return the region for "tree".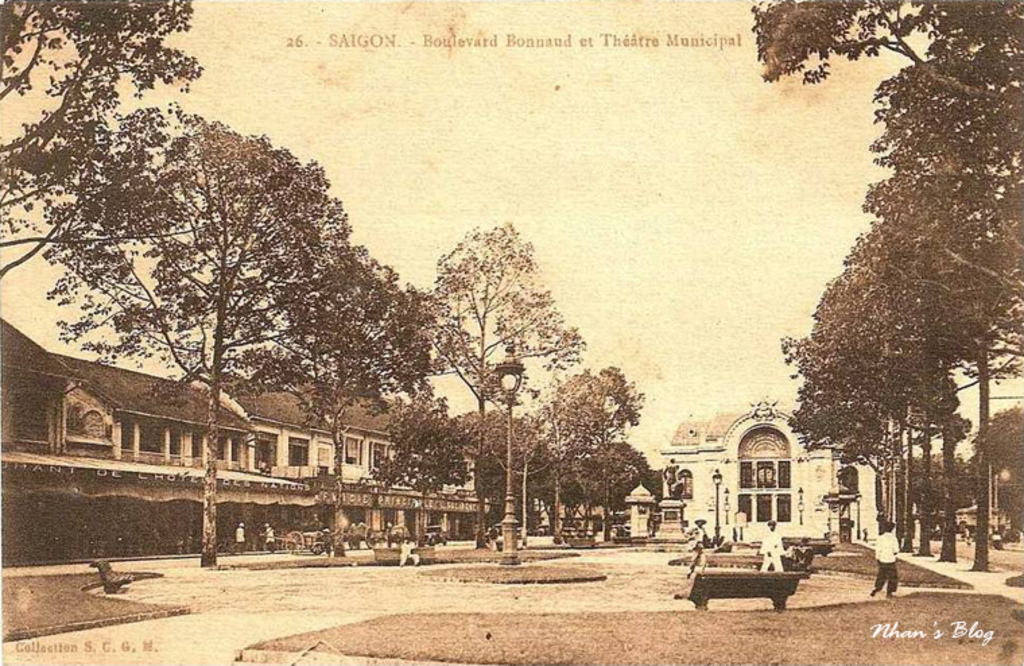
(x1=0, y1=0, x2=224, y2=359).
